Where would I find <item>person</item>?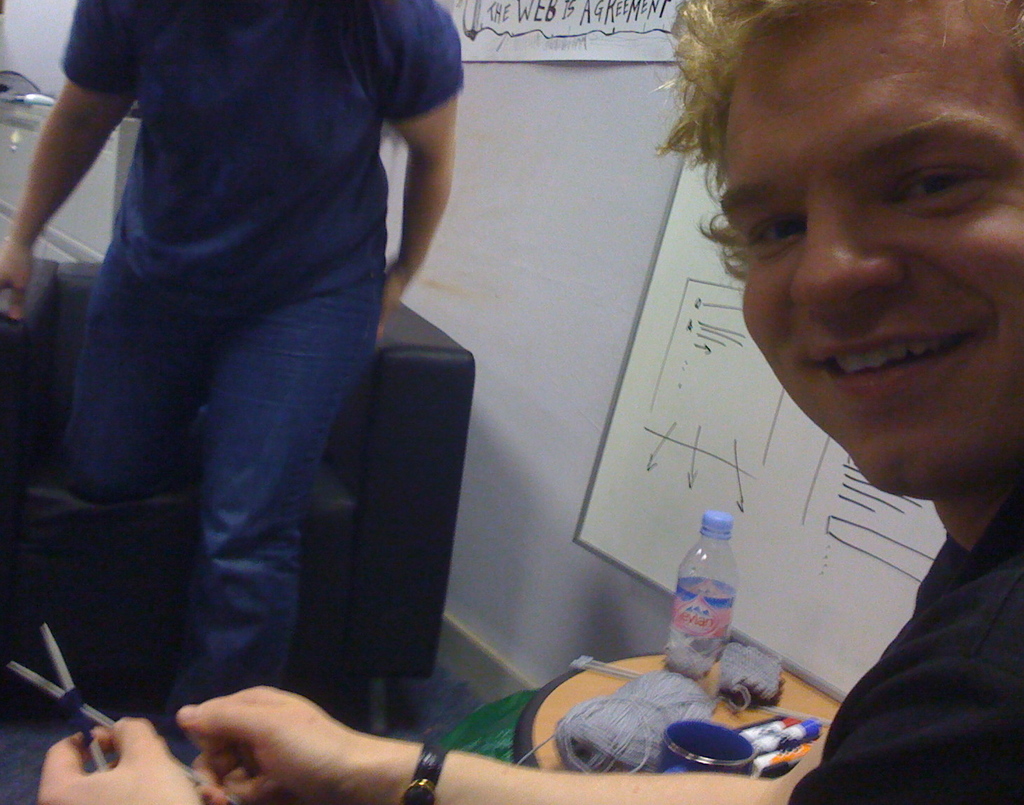
At locate(0, 0, 469, 776).
